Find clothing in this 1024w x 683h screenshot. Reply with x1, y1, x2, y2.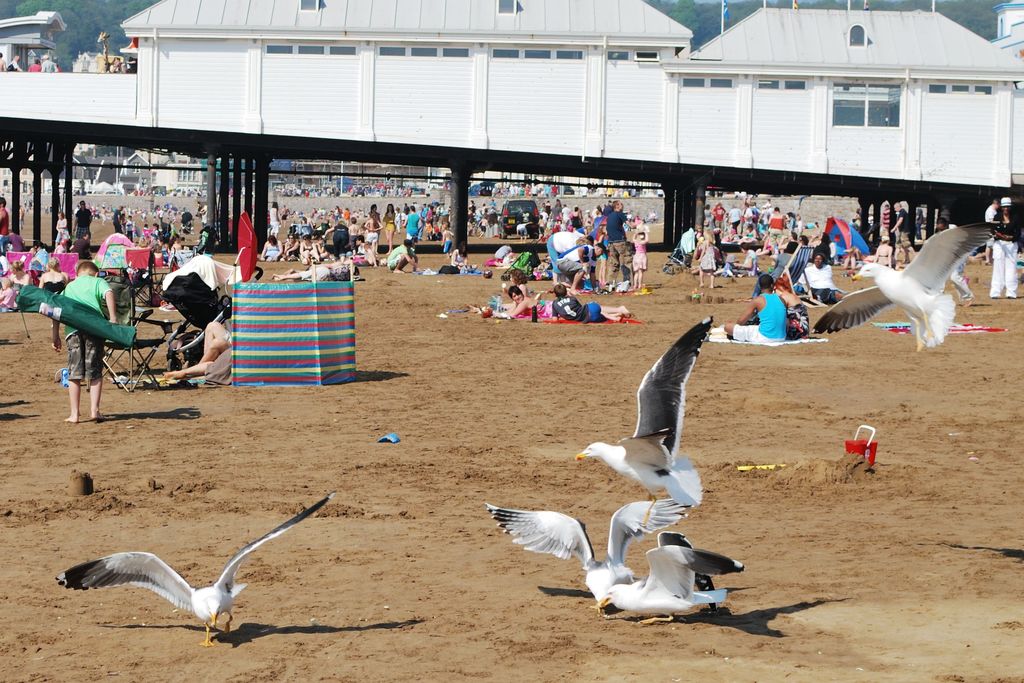
0, 207, 10, 247.
